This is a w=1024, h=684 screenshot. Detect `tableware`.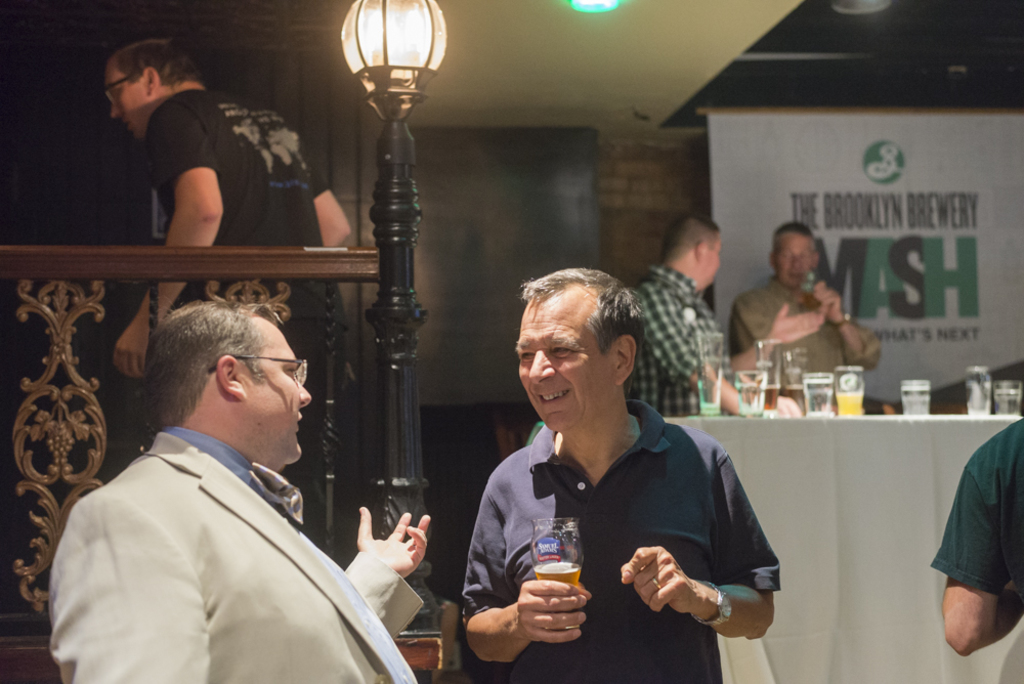
987/384/1023/415.
